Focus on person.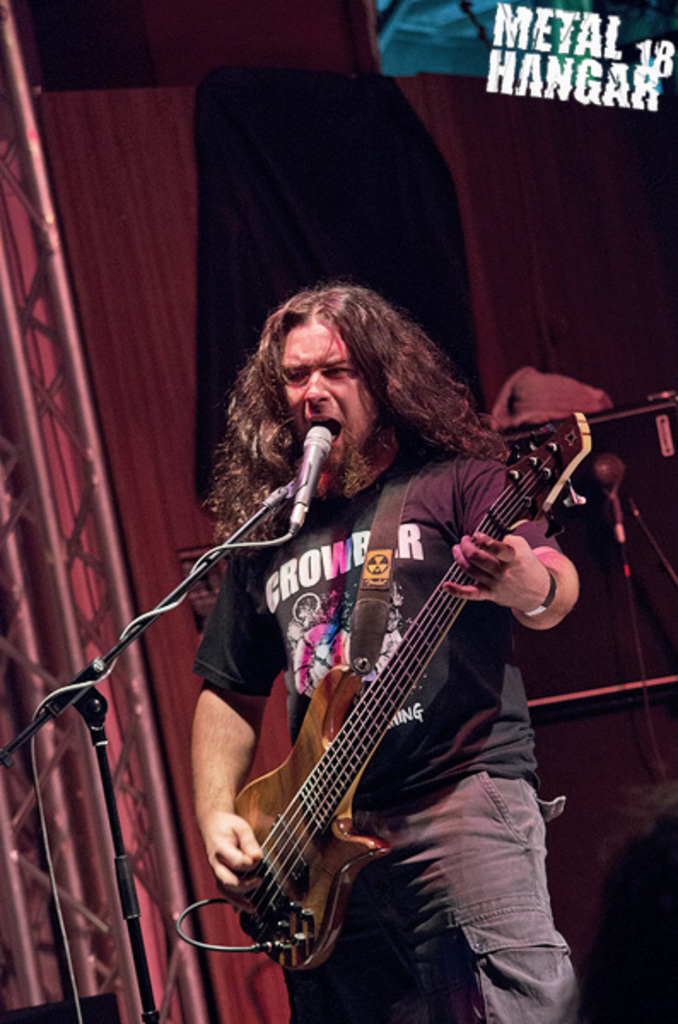
Focused at region(560, 778, 676, 1022).
